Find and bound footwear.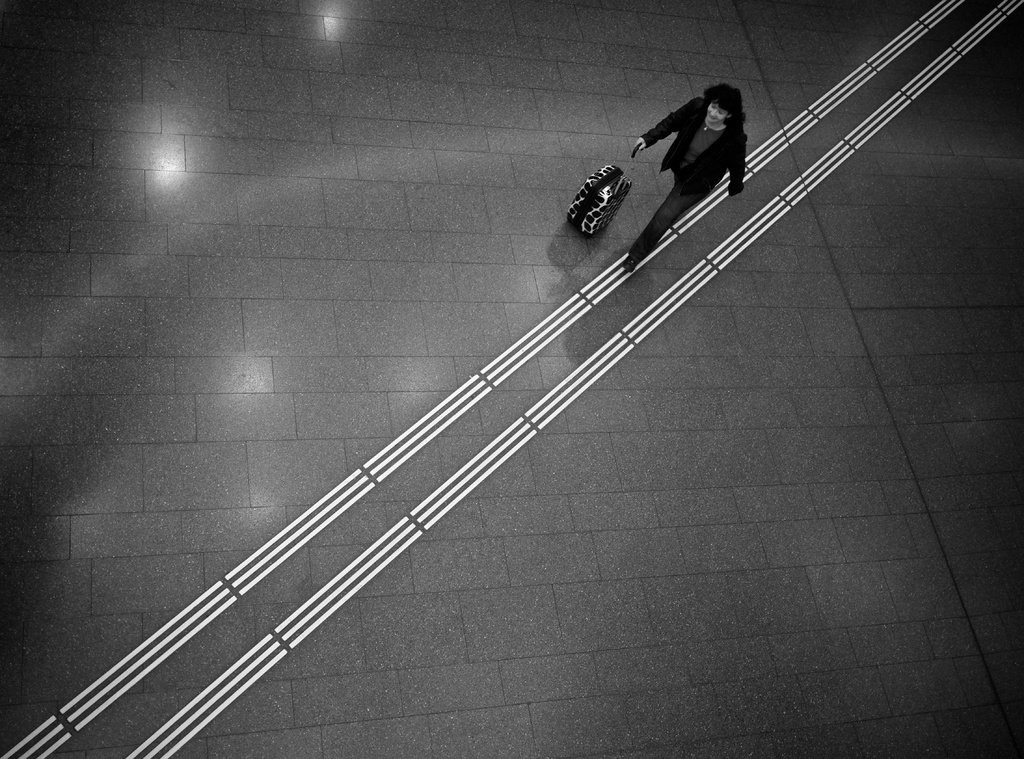
Bound: box=[621, 248, 636, 275].
